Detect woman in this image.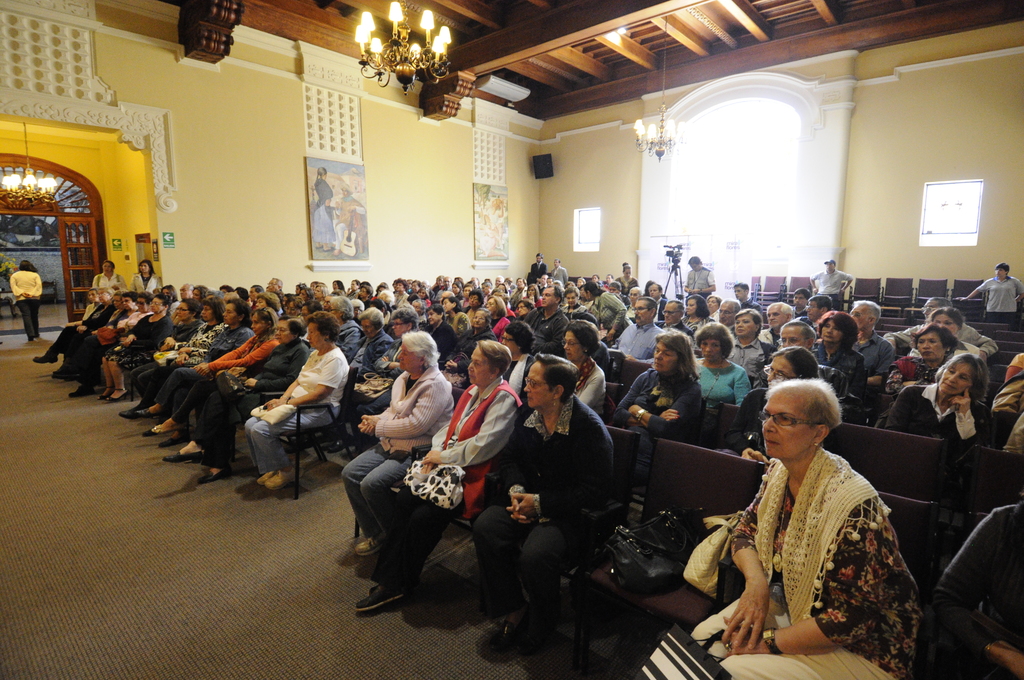
Detection: 431/275/446/287.
